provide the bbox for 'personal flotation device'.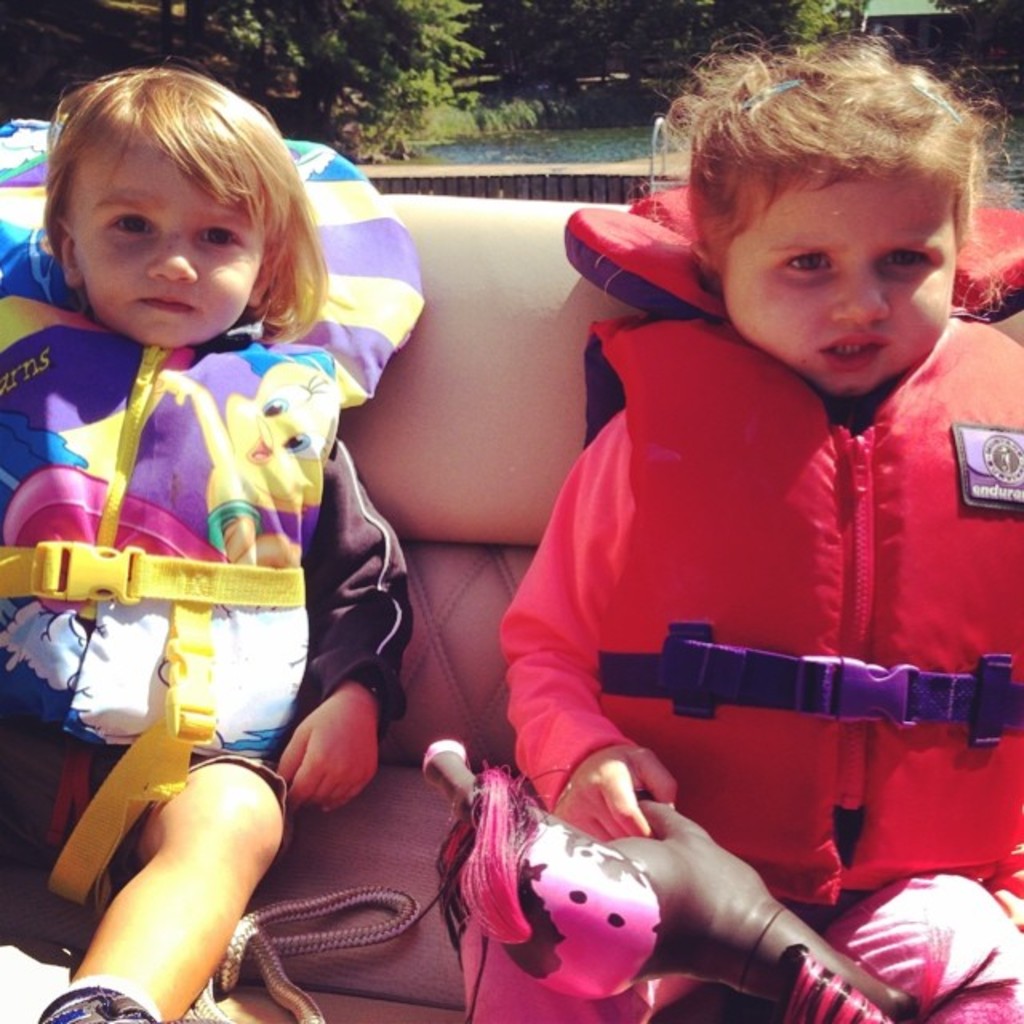
detection(573, 304, 1022, 909).
